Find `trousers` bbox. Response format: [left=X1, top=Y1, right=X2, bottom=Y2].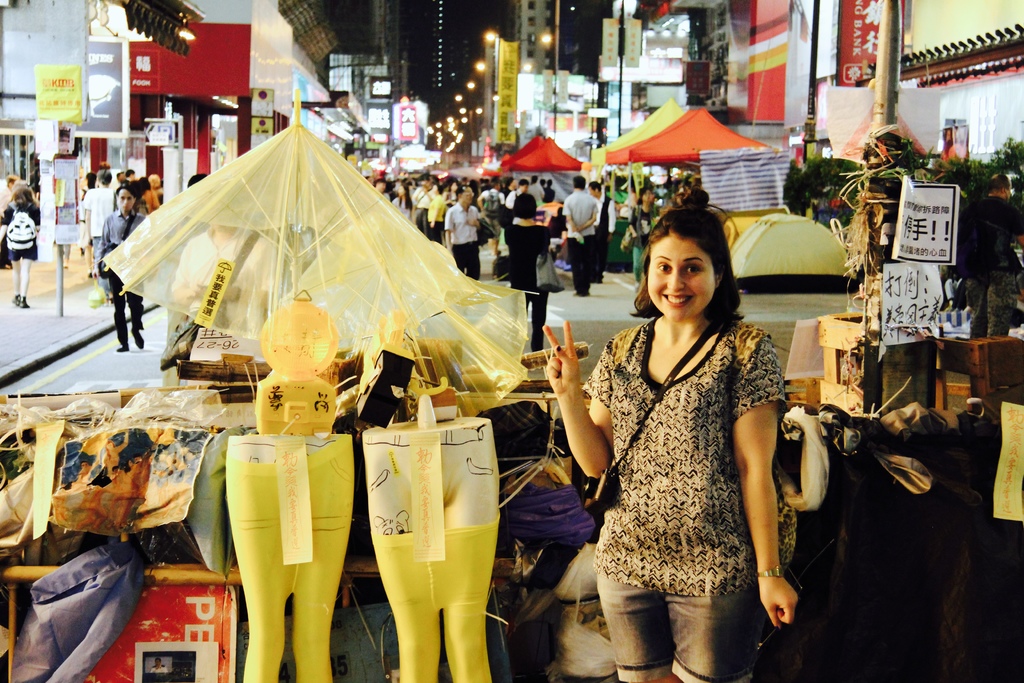
[left=88, top=233, right=100, bottom=273].
